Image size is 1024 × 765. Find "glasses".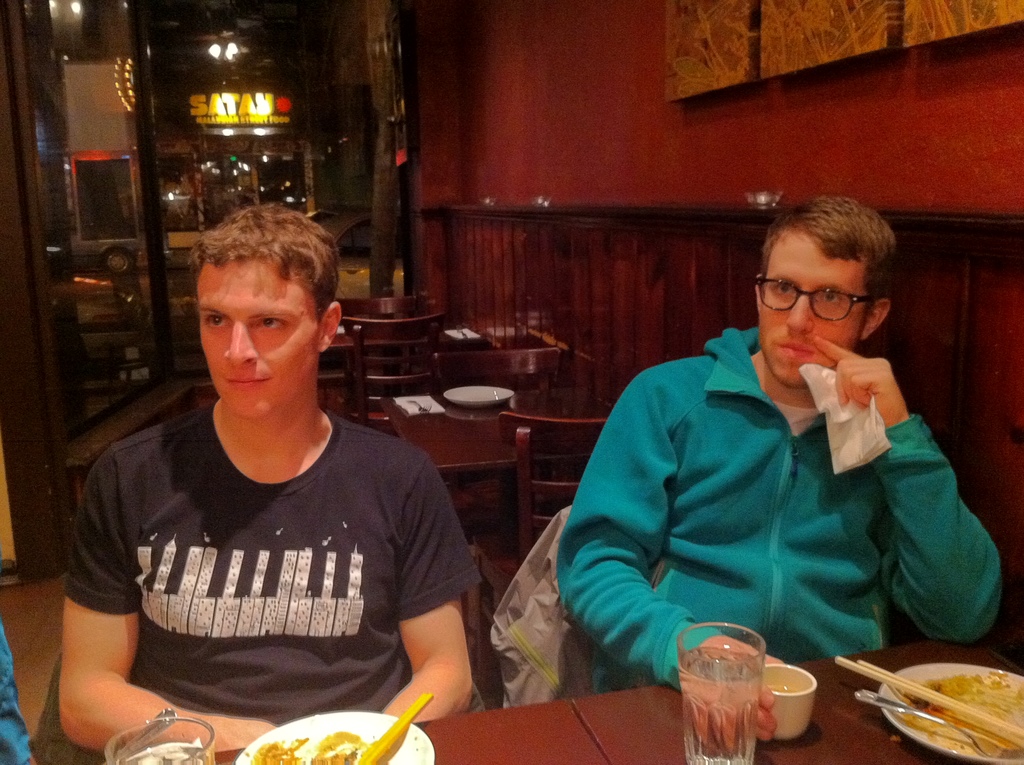
left=755, top=270, right=873, bottom=326.
